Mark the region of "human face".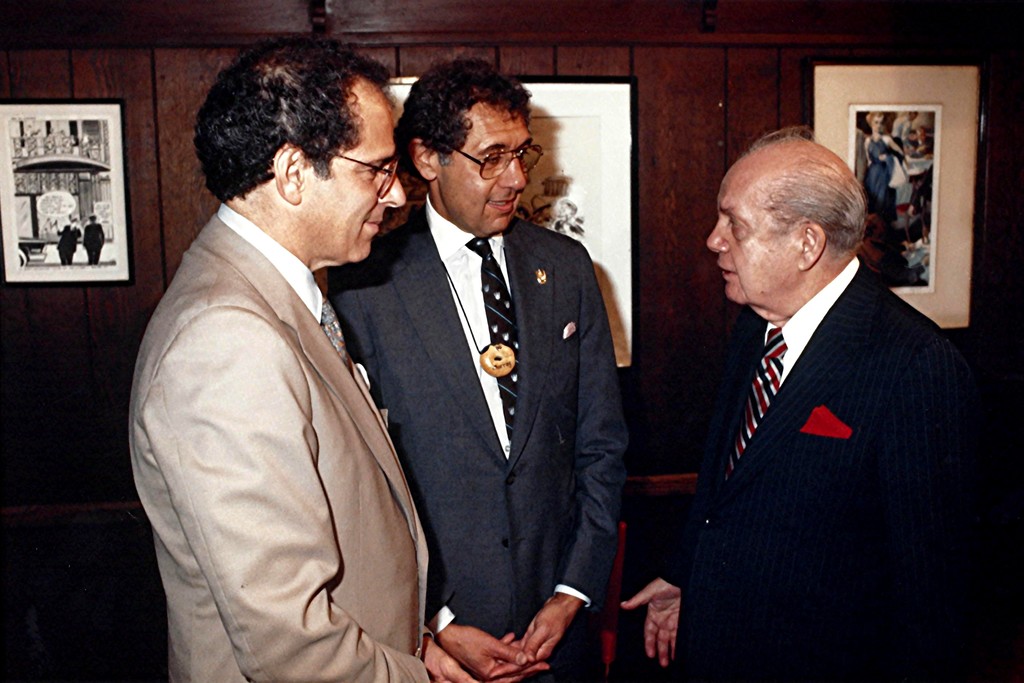
Region: l=438, t=102, r=527, b=234.
